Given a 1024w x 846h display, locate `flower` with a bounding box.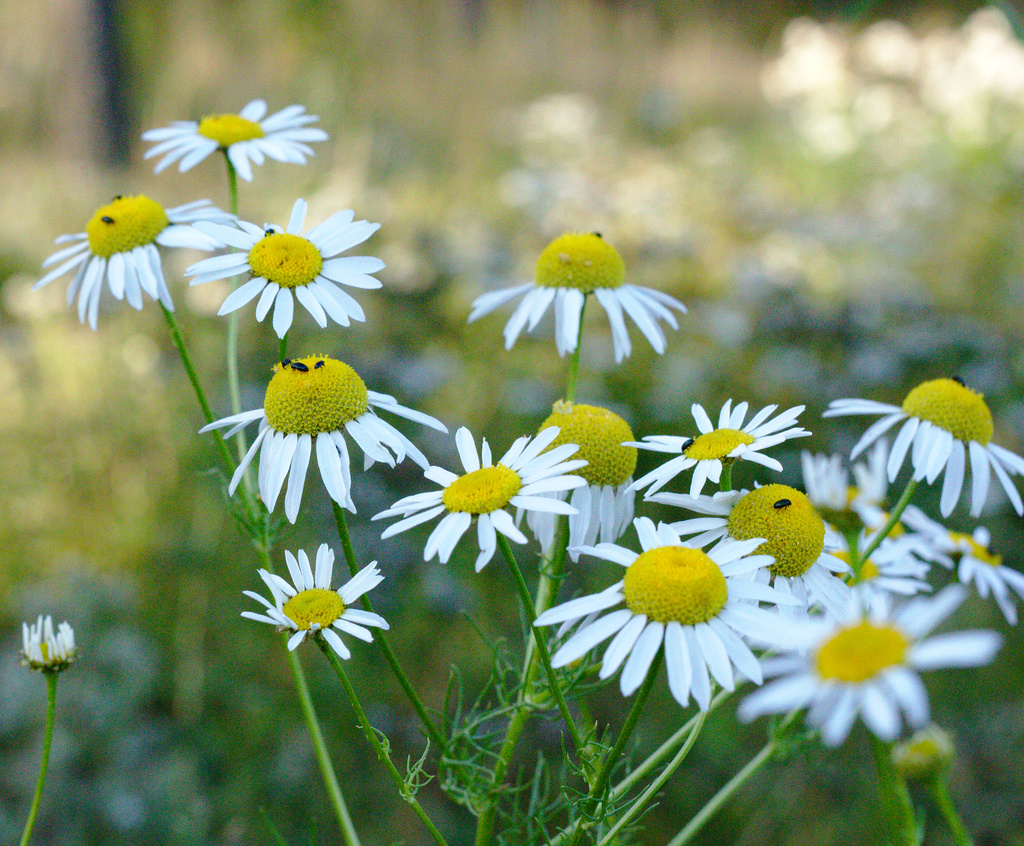
Located: box=[16, 613, 83, 669].
